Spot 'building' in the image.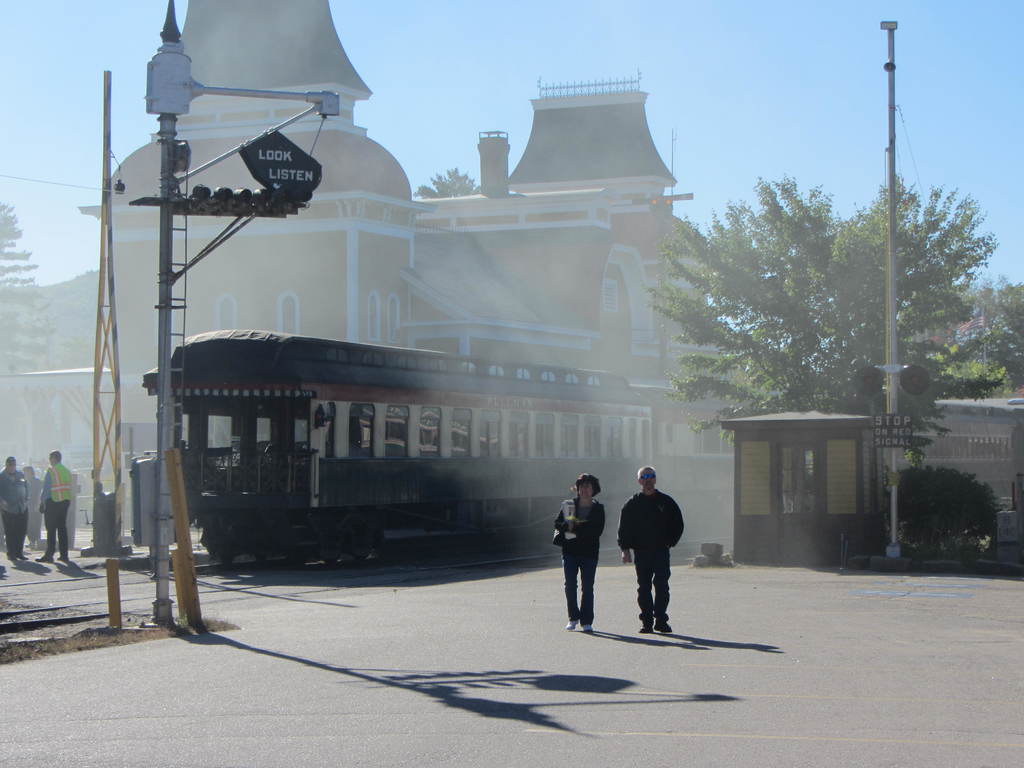
'building' found at (0,2,707,374).
